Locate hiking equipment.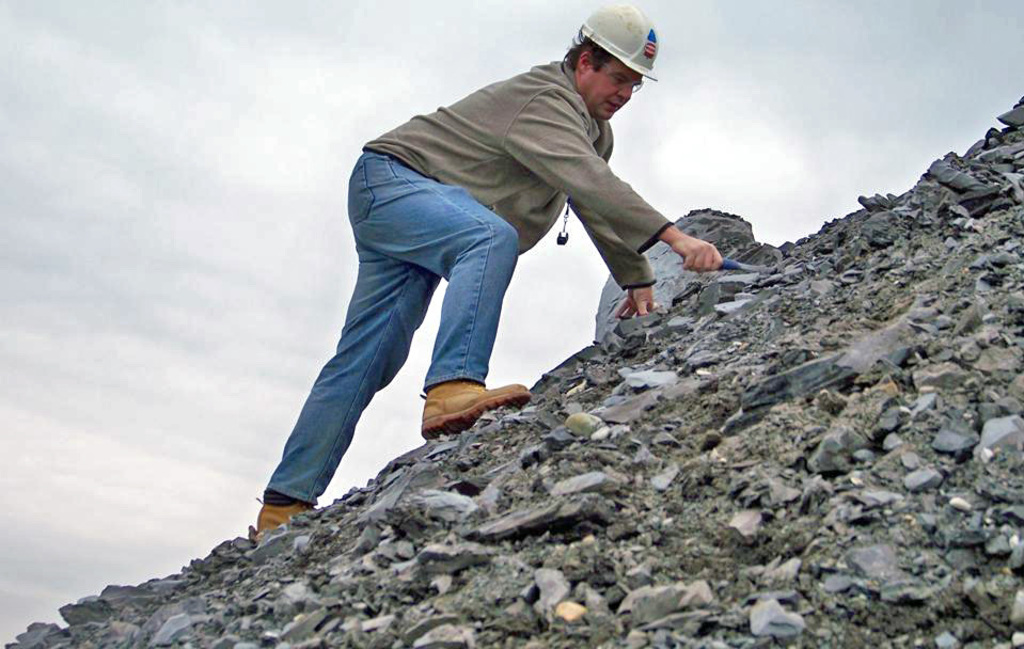
Bounding box: locate(577, 4, 658, 78).
